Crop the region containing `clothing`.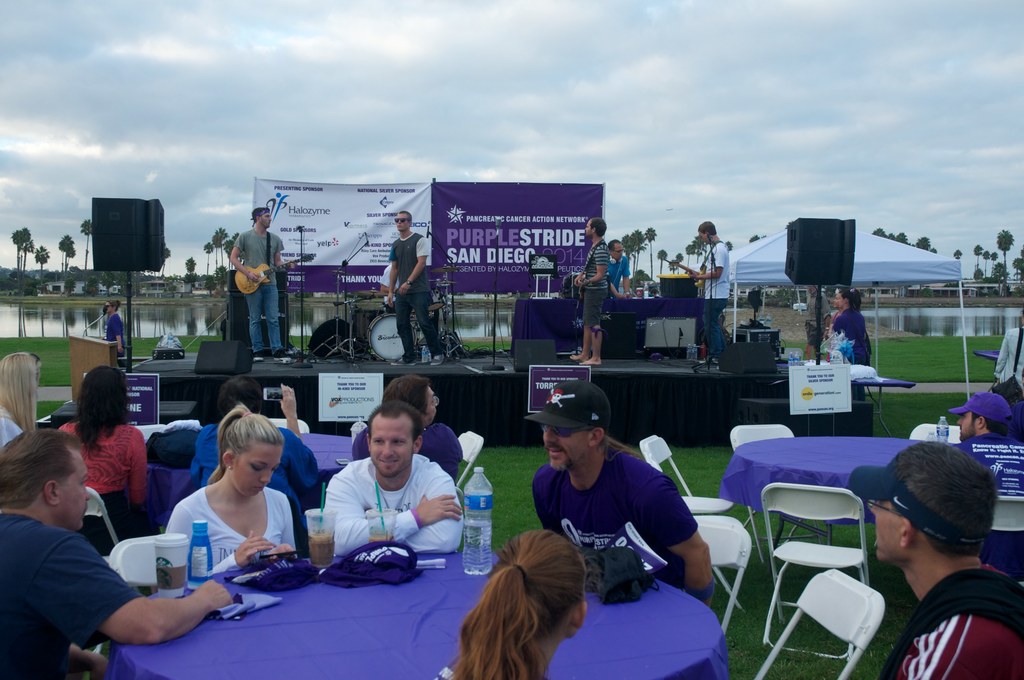
Crop region: x1=604 y1=252 x2=631 y2=288.
